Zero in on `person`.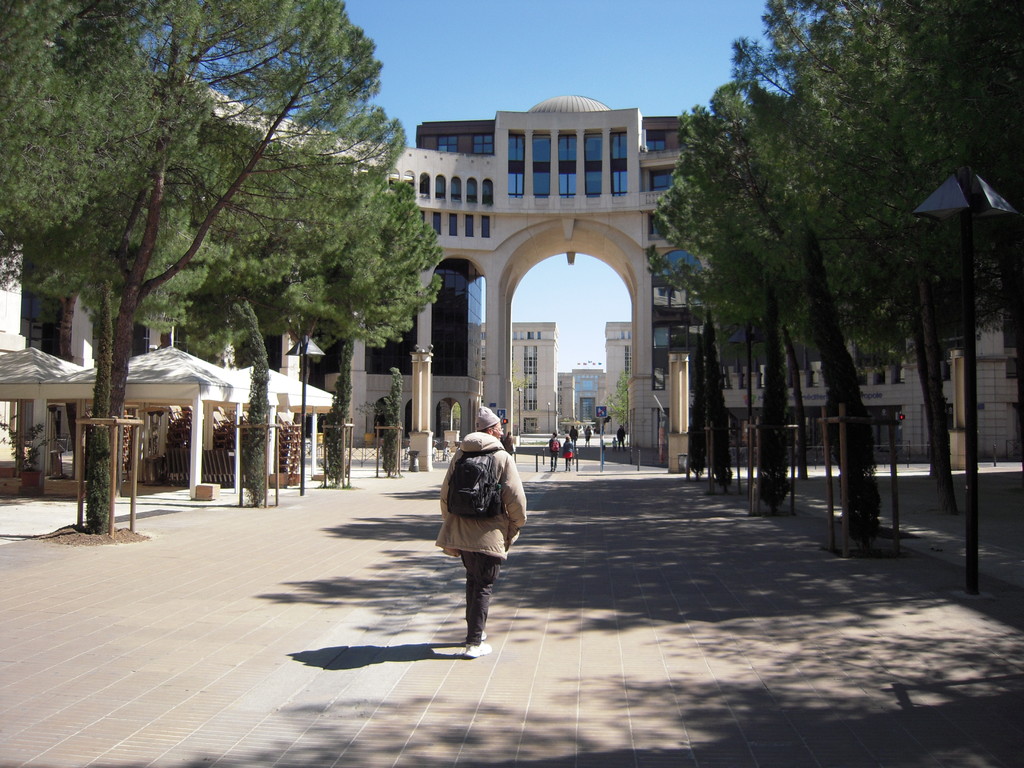
Zeroed in: 616/424/629/452.
